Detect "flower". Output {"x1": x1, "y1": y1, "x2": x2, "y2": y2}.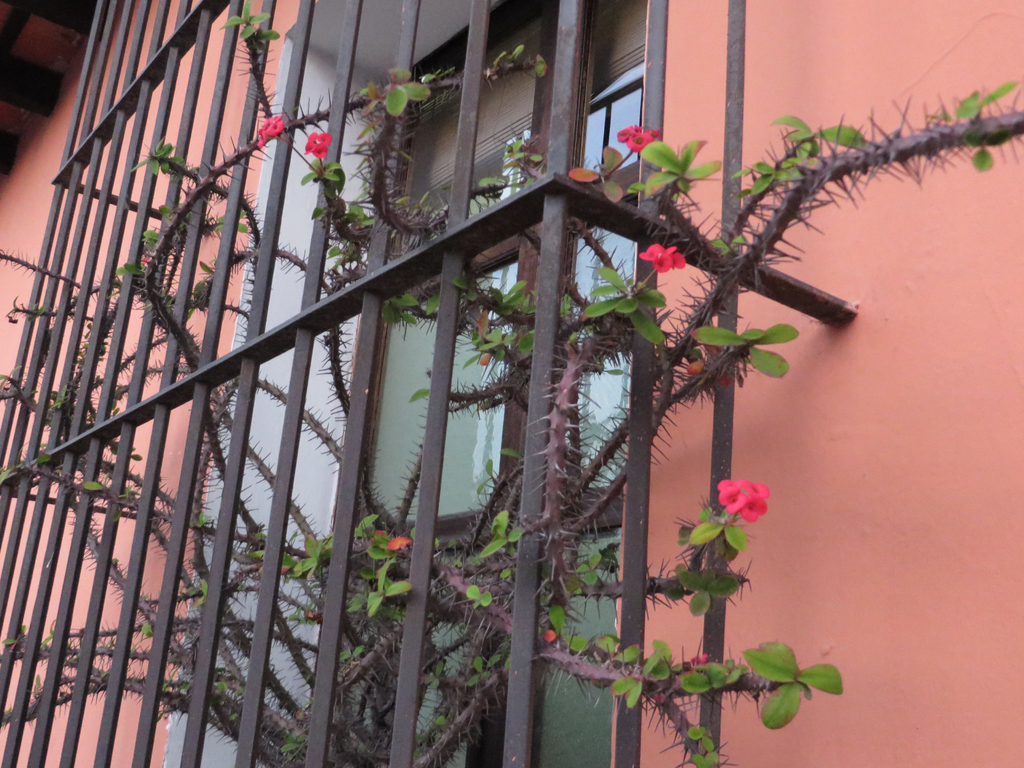
{"x1": 307, "y1": 130, "x2": 330, "y2": 158}.
